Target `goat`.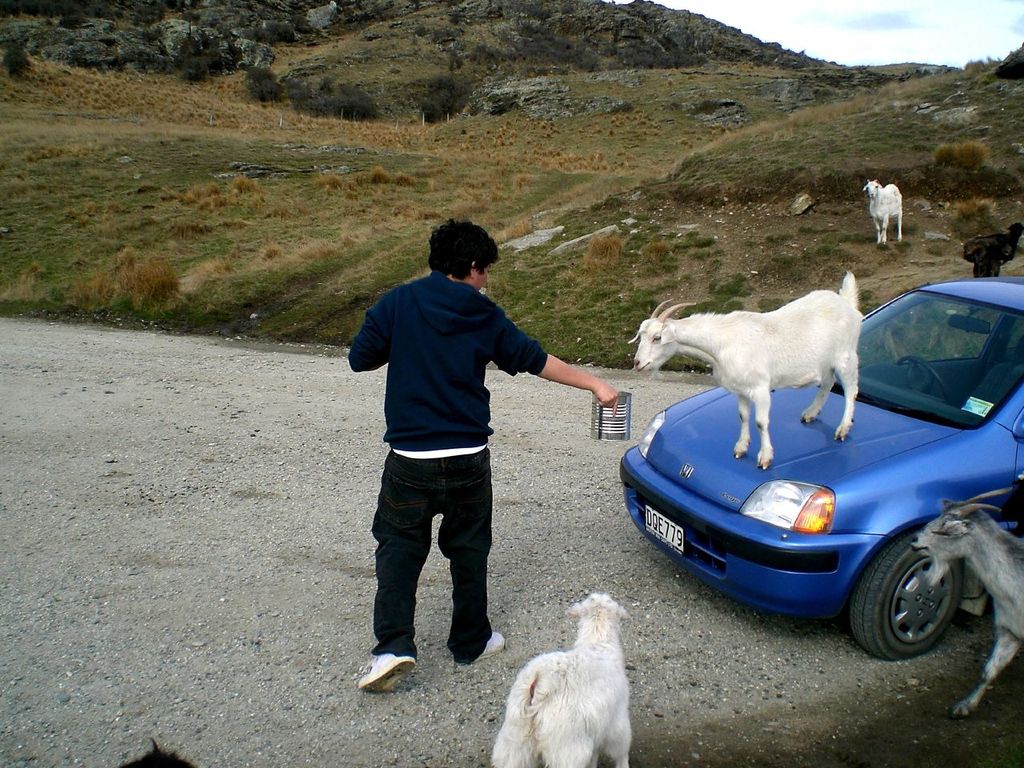
Target region: 907 497 1023 719.
